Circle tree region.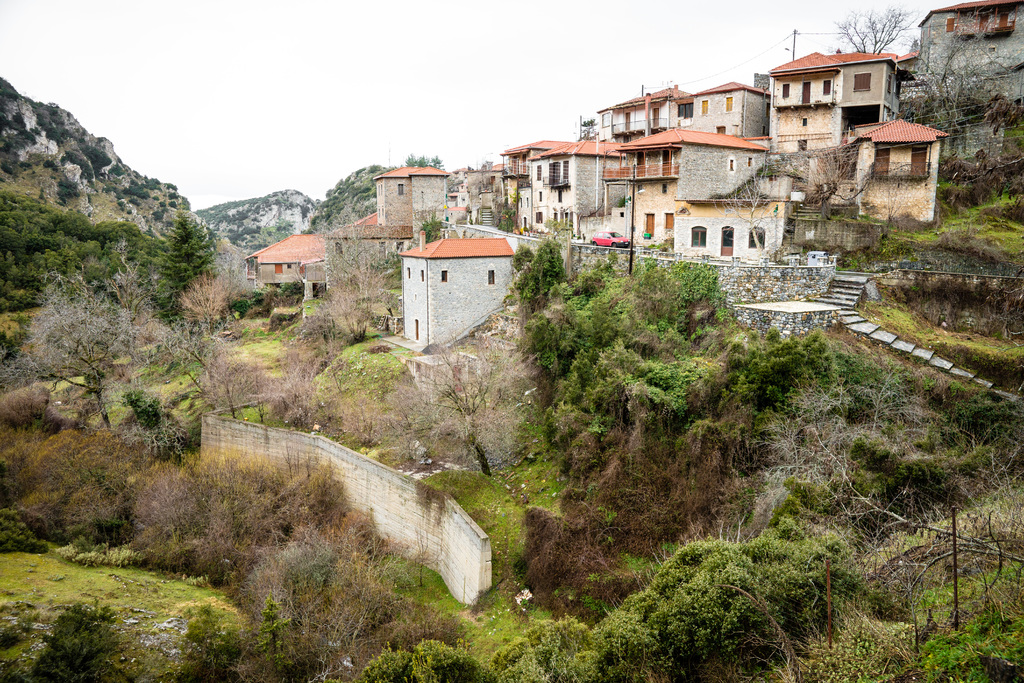
Region: 12 233 169 451.
